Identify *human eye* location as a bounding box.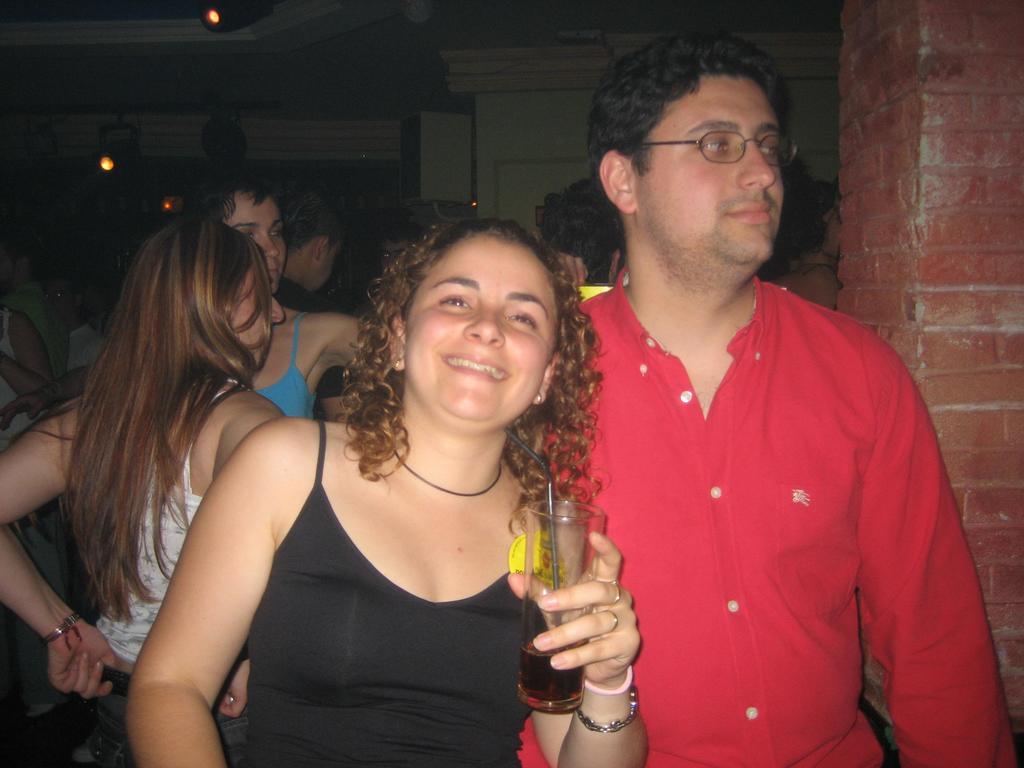
{"x1": 436, "y1": 290, "x2": 474, "y2": 308}.
